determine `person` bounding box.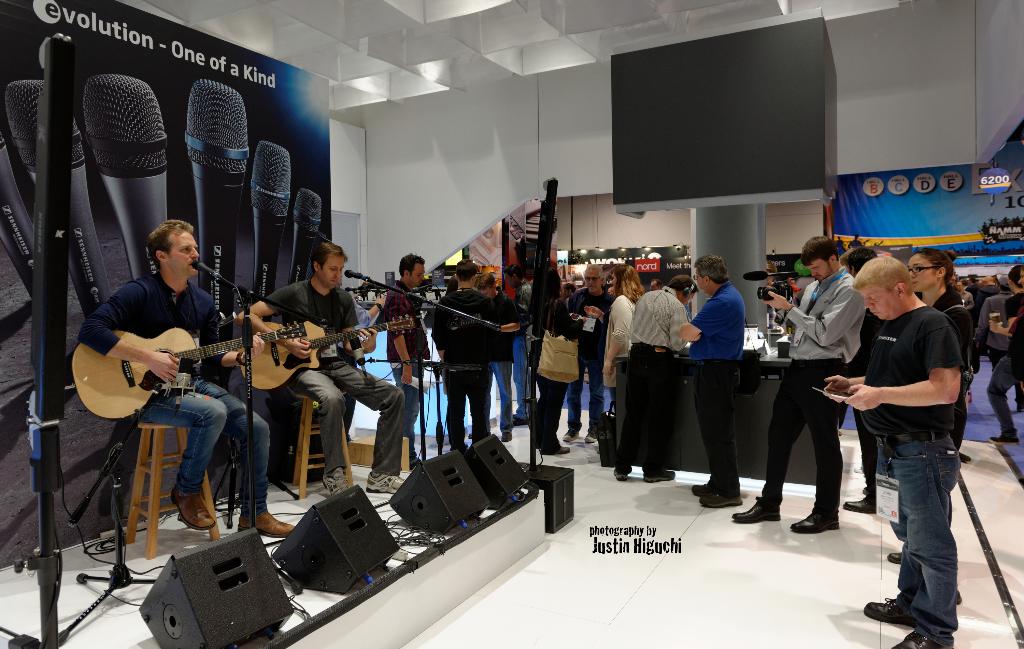
Determined: <box>678,256,746,509</box>.
